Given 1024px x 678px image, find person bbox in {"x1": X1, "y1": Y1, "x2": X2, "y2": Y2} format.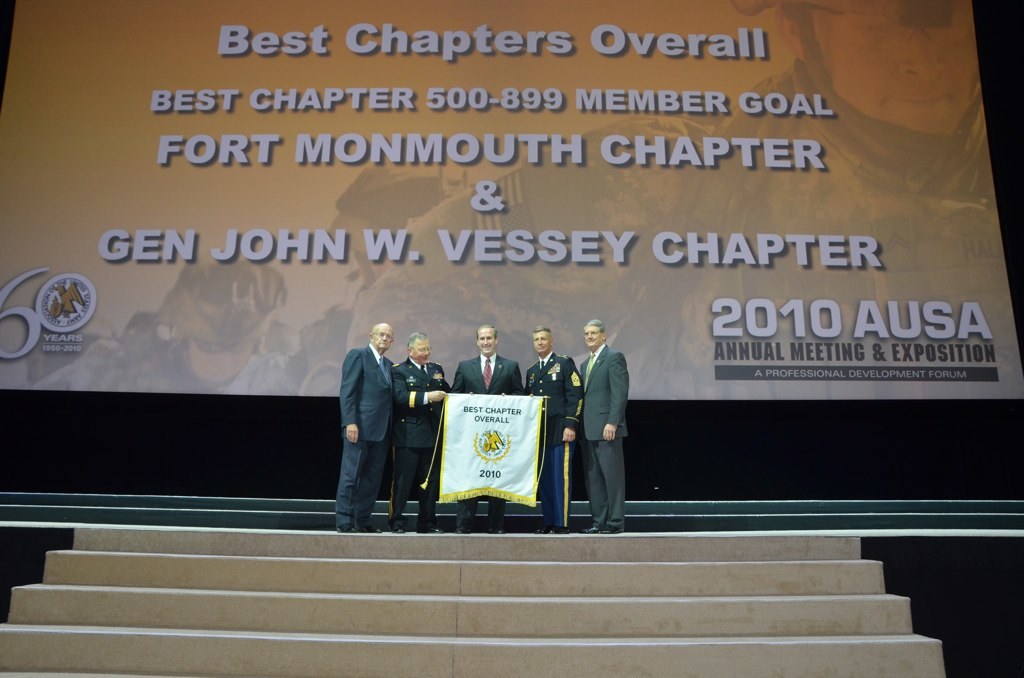
{"x1": 524, "y1": 323, "x2": 586, "y2": 539}.
